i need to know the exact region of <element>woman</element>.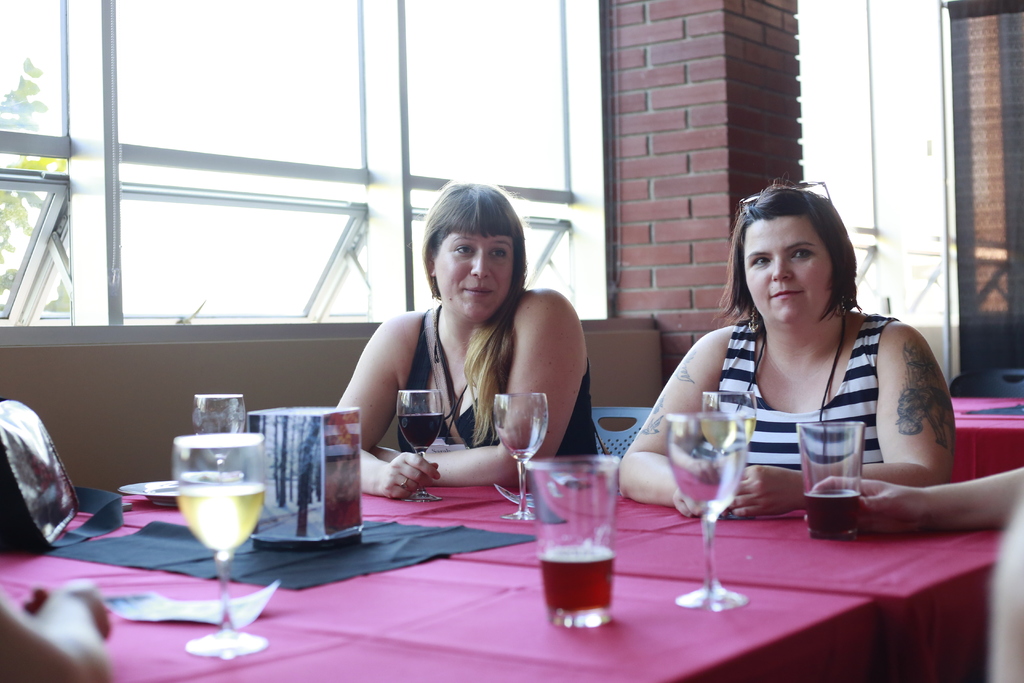
Region: [left=330, top=178, right=598, bottom=498].
